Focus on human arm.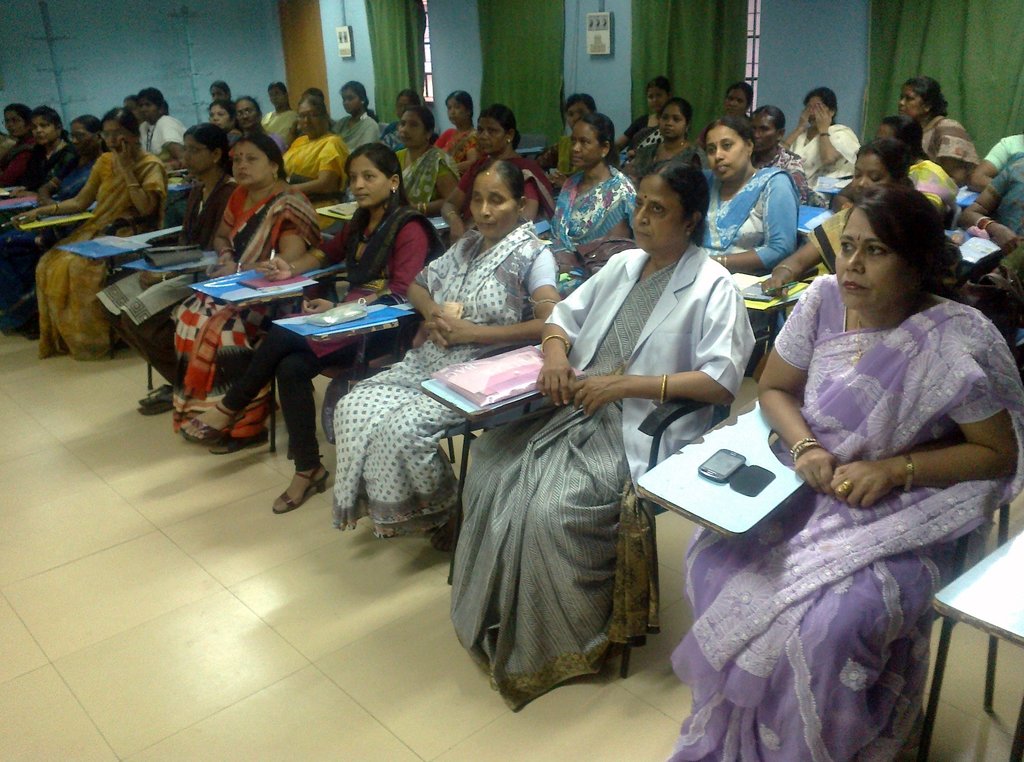
Focused at BBox(779, 99, 814, 149).
